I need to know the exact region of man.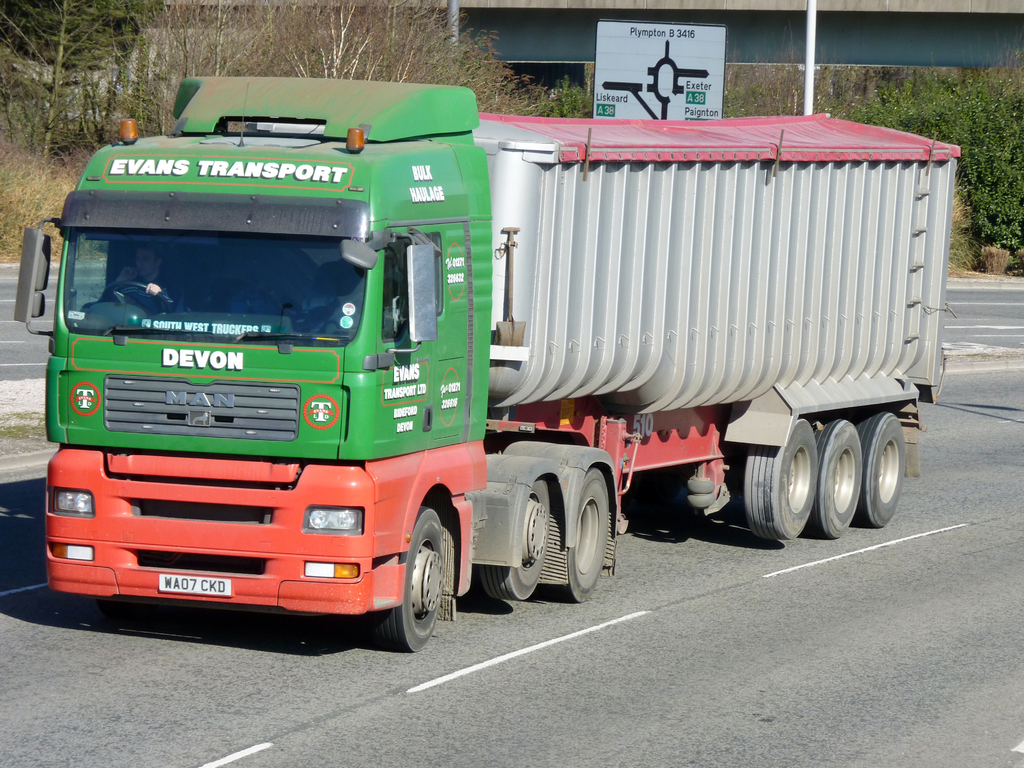
Region: {"x1": 104, "y1": 244, "x2": 180, "y2": 311}.
